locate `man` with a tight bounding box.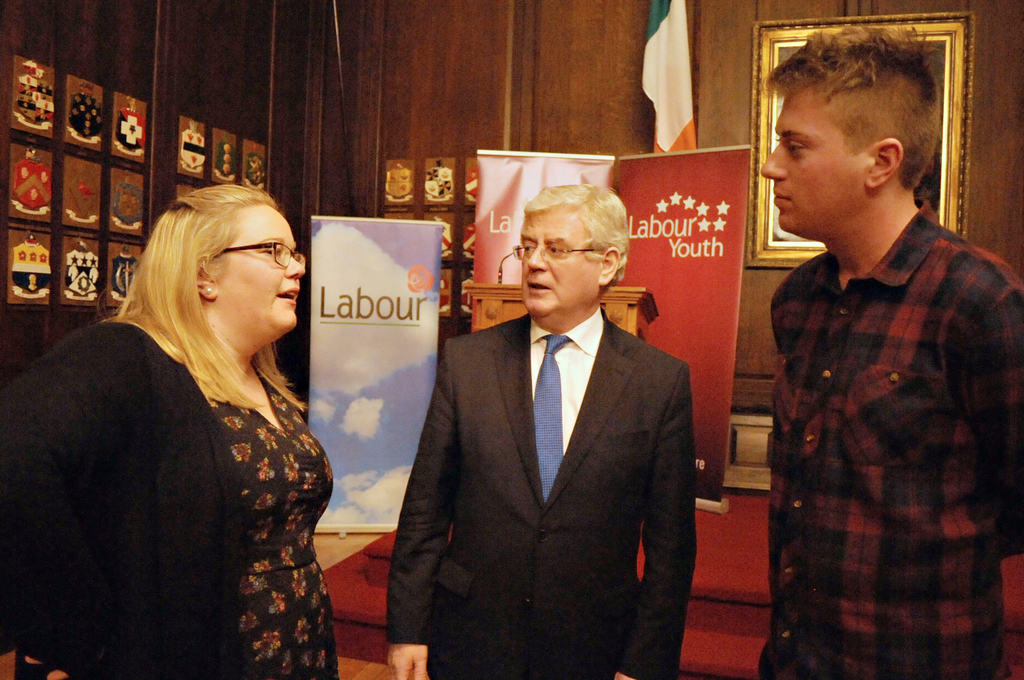
(x1=380, y1=182, x2=700, y2=679).
